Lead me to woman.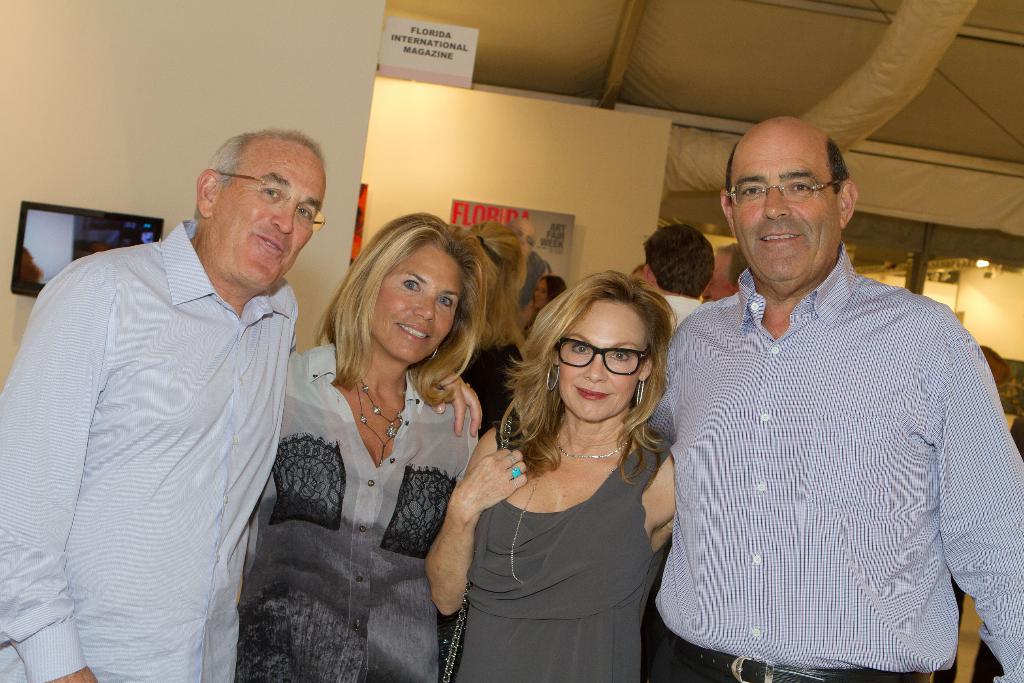
Lead to <box>438,261,701,675</box>.
